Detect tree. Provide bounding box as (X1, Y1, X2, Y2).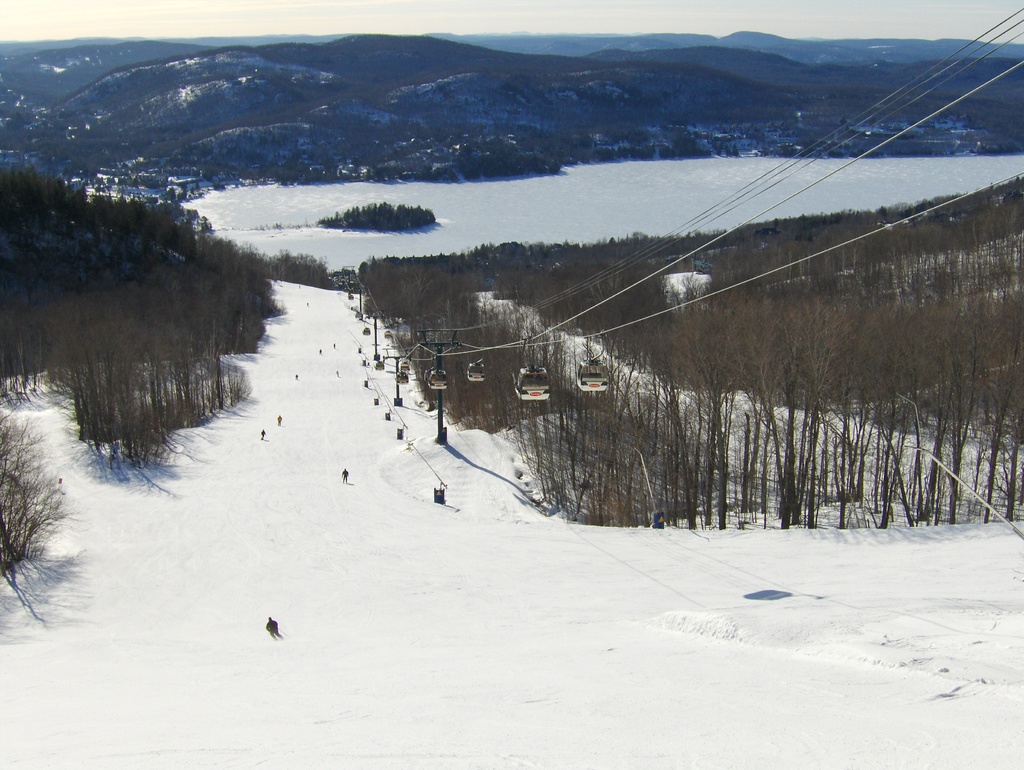
(418, 290, 523, 419).
